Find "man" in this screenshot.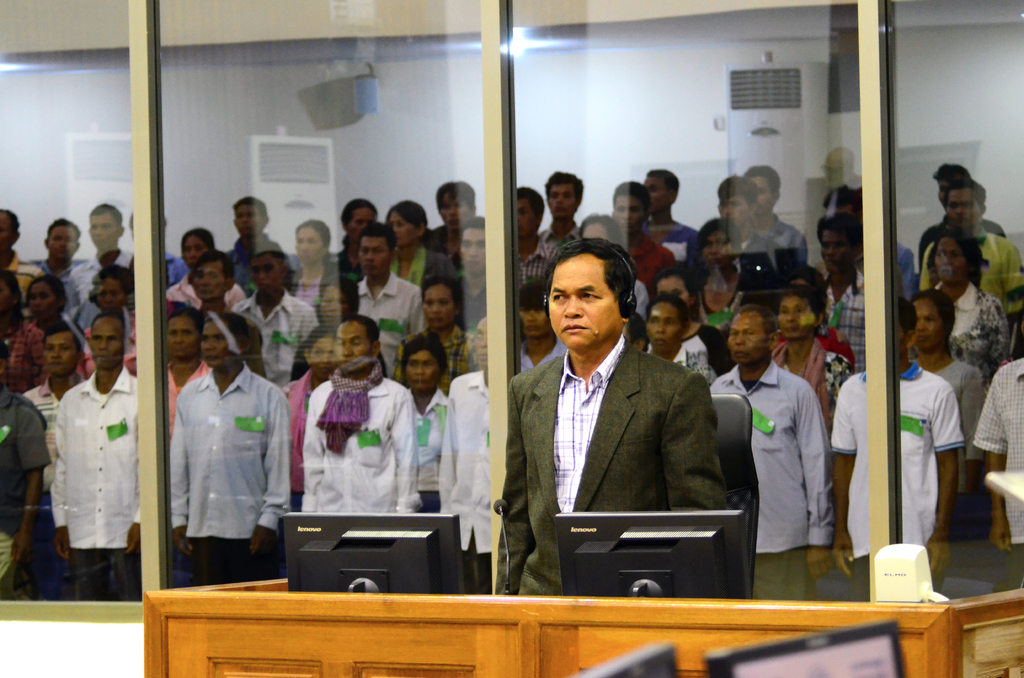
The bounding box for "man" is [left=515, top=184, right=561, bottom=286].
